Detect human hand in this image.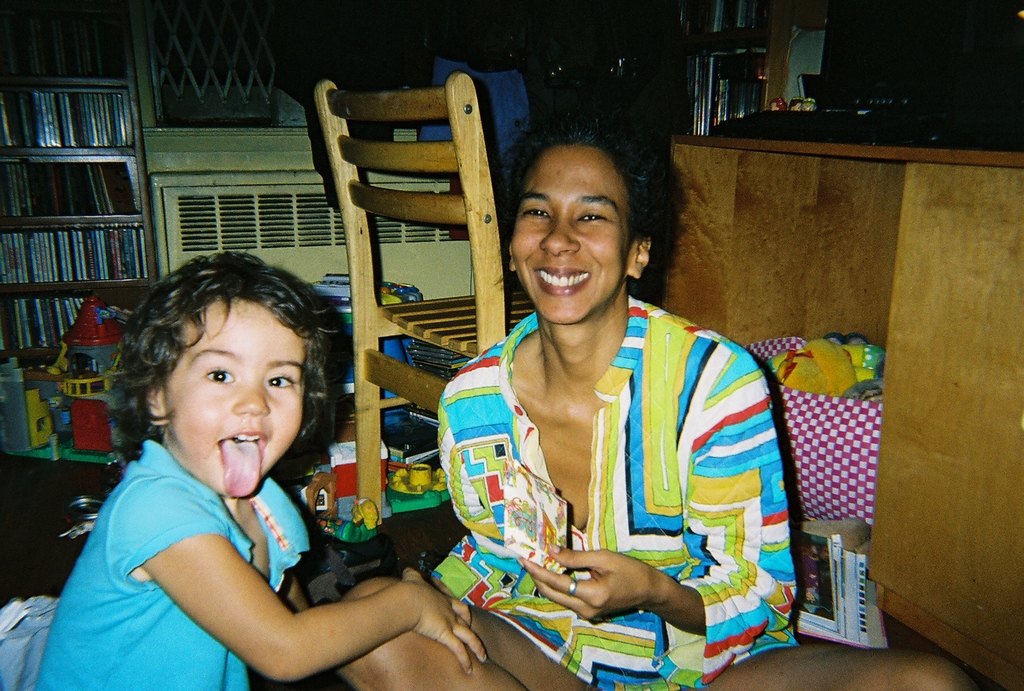
Detection: select_region(524, 543, 708, 637).
